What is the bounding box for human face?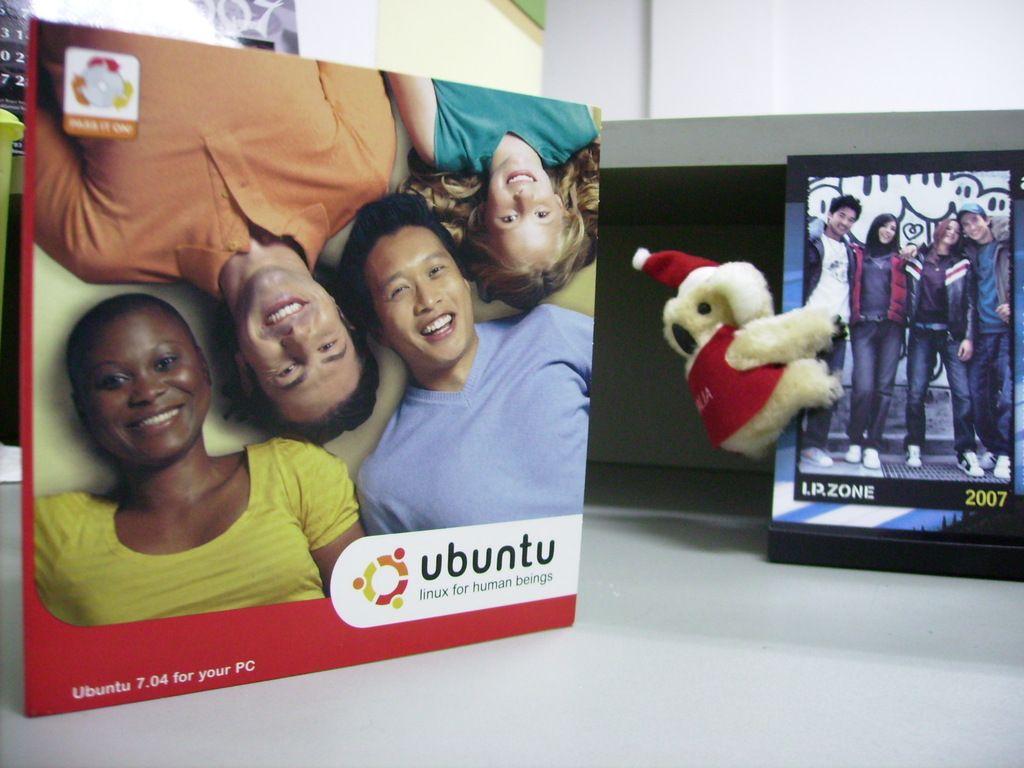
x1=827, y1=211, x2=860, y2=236.
